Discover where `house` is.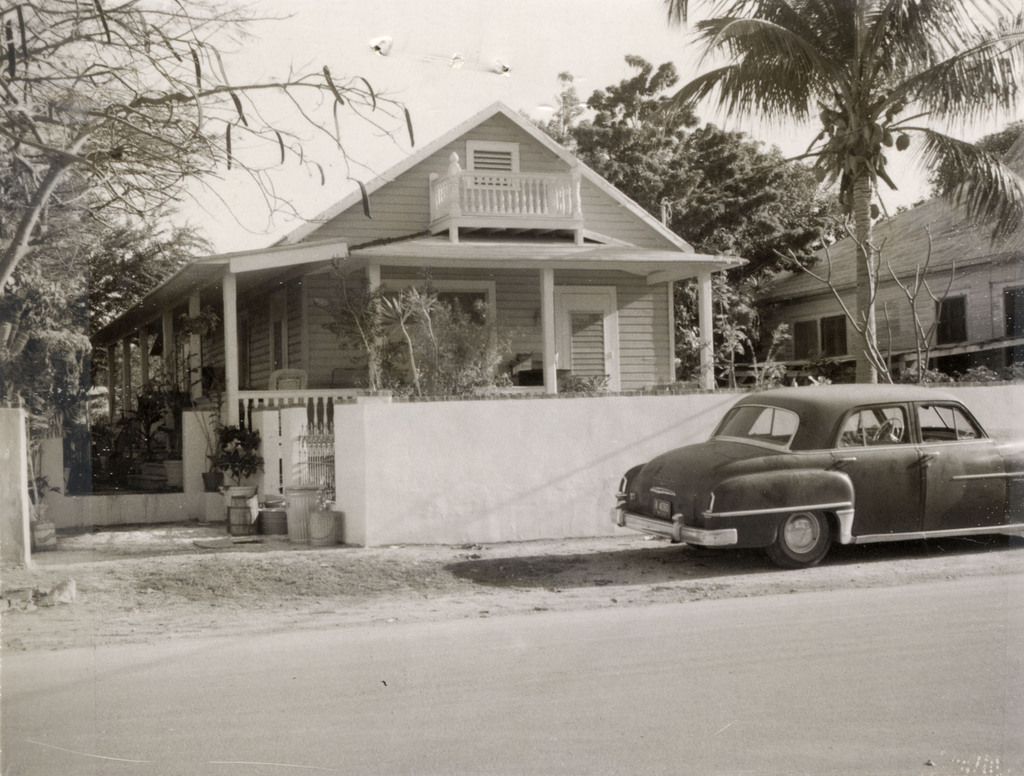
Discovered at 58 104 745 534.
